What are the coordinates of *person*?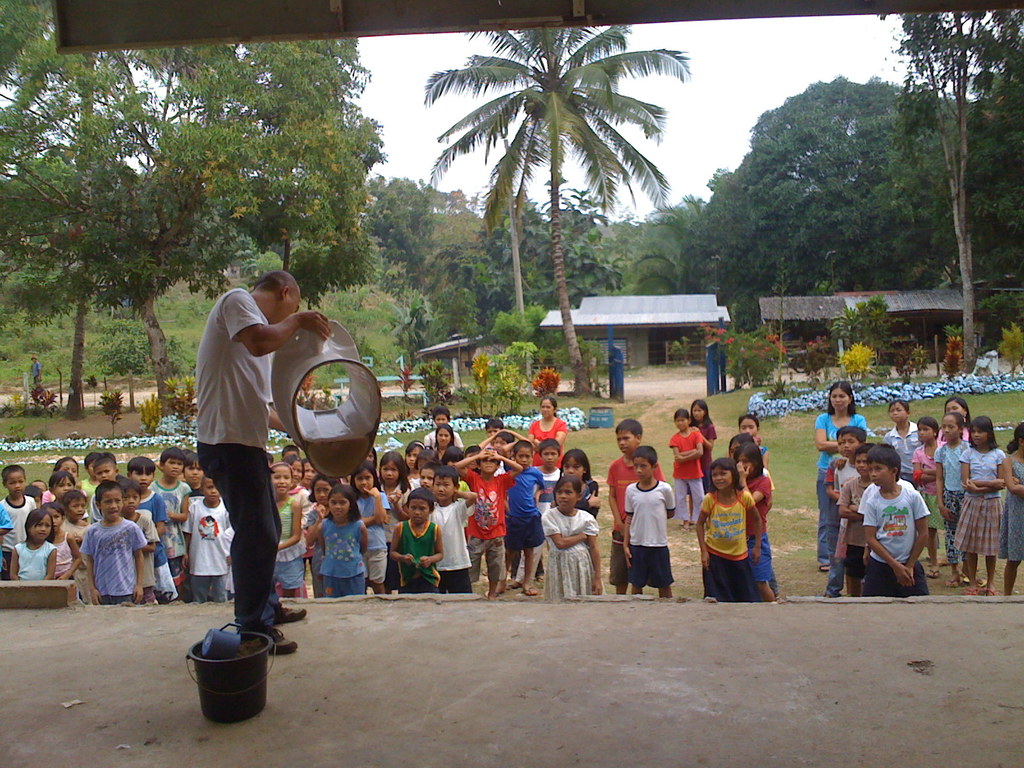
crop(48, 467, 74, 504).
